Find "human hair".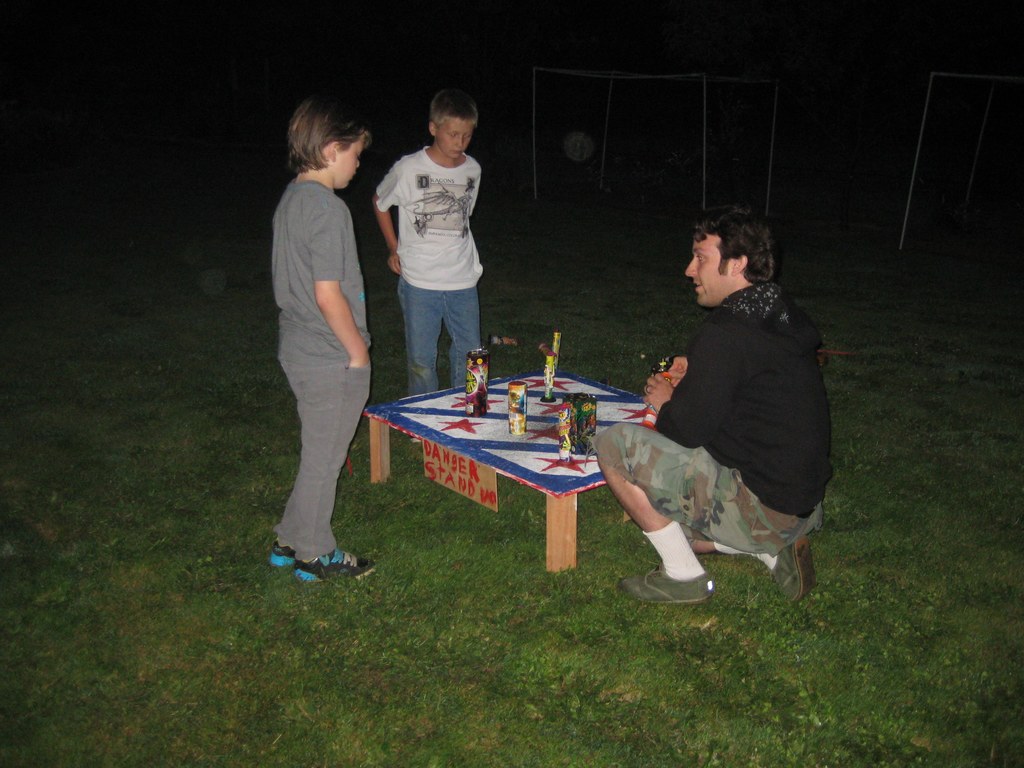
locate(289, 87, 367, 172).
